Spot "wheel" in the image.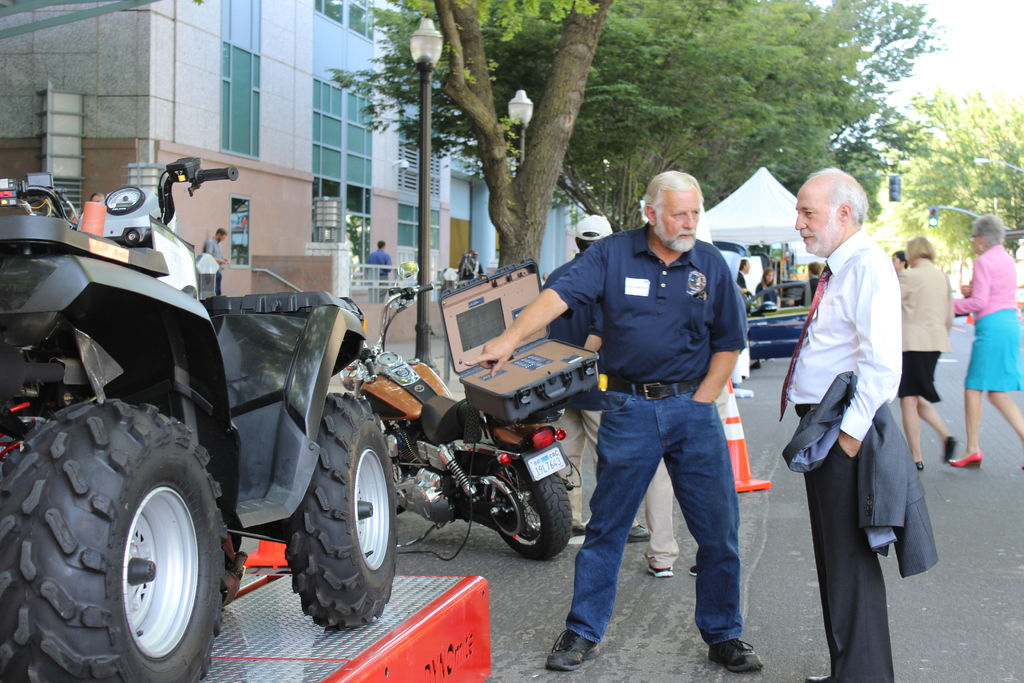
"wheel" found at [left=391, top=464, right=408, bottom=515].
